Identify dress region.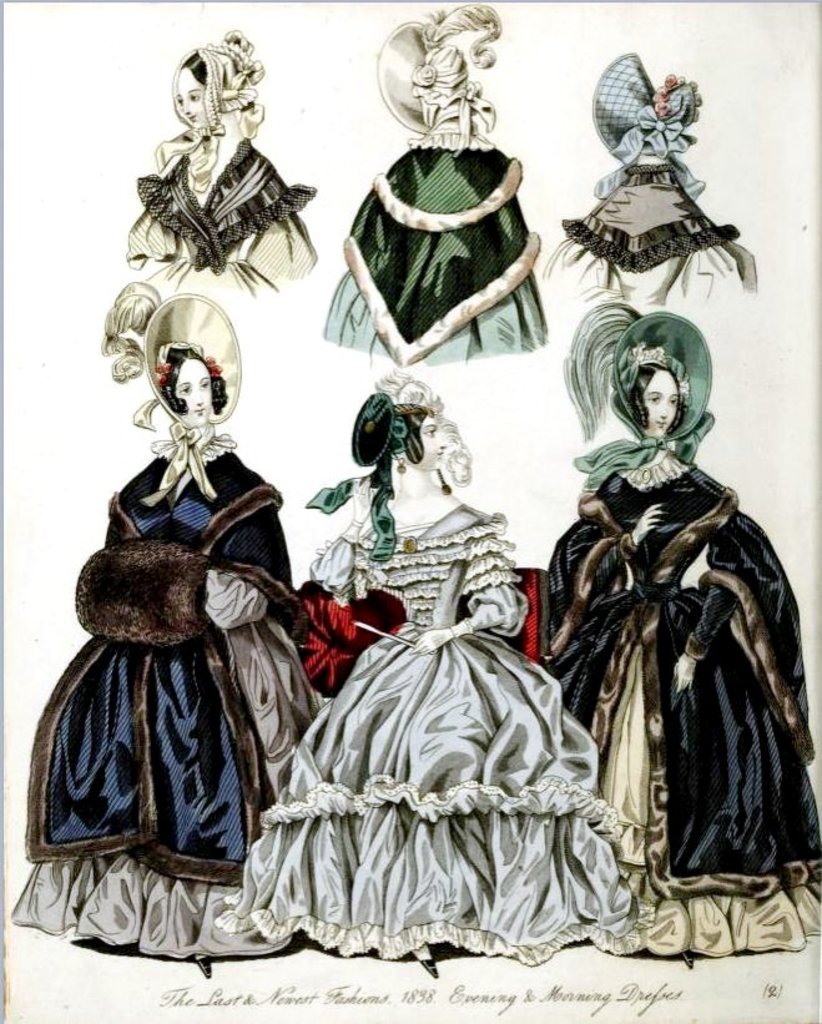
Region: {"x1": 126, "y1": 122, "x2": 316, "y2": 284}.
